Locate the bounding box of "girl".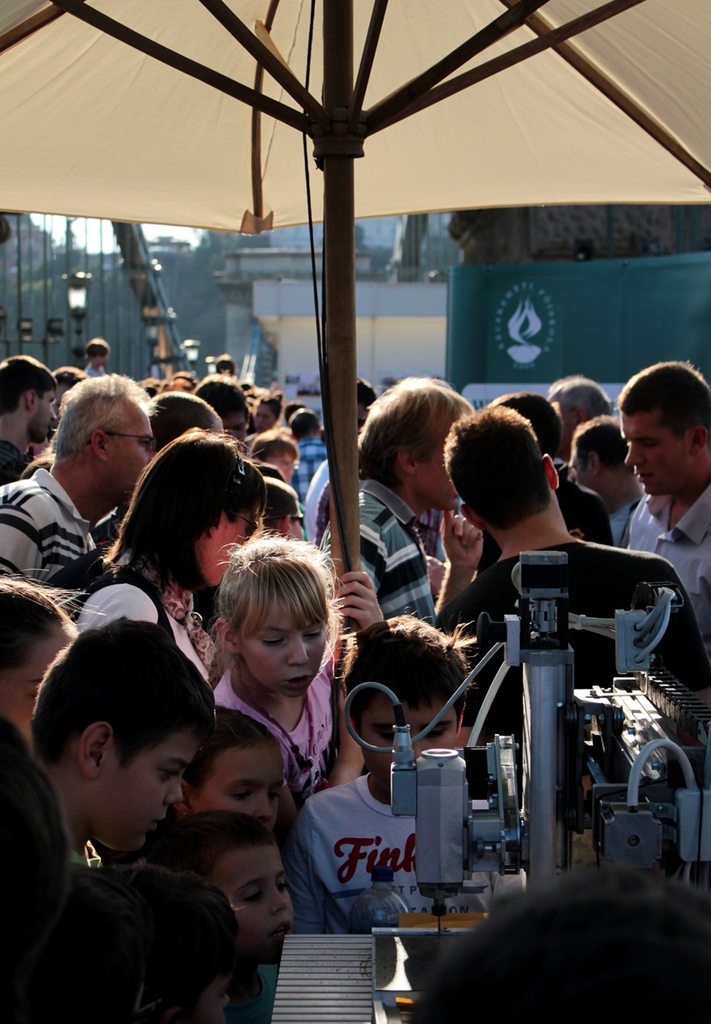
Bounding box: locate(213, 535, 383, 831).
